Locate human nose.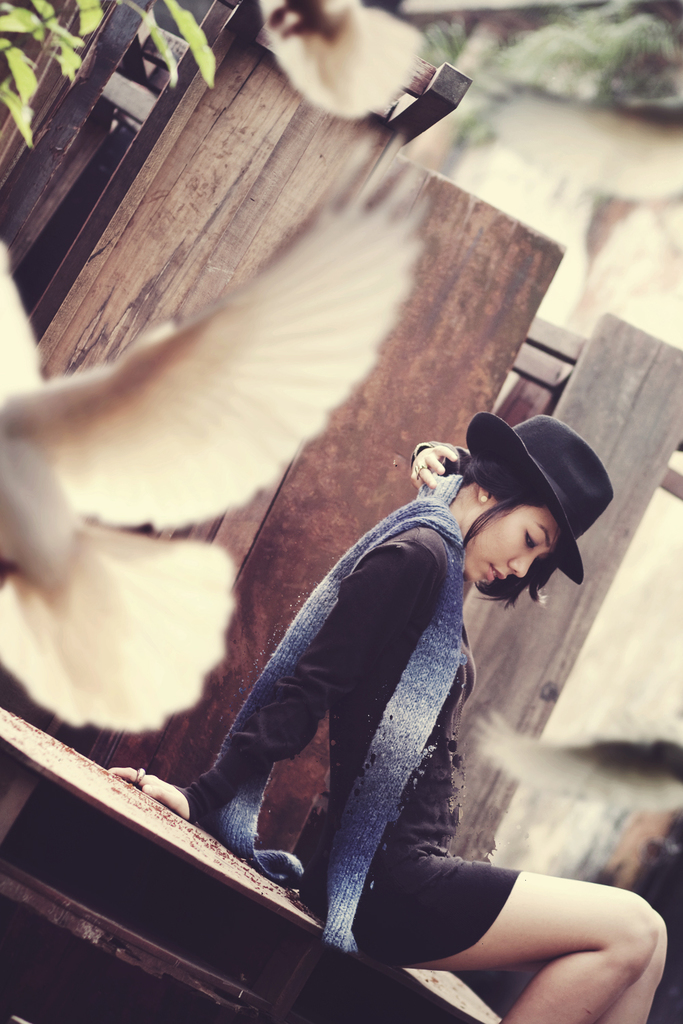
Bounding box: (x1=510, y1=557, x2=540, y2=576).
